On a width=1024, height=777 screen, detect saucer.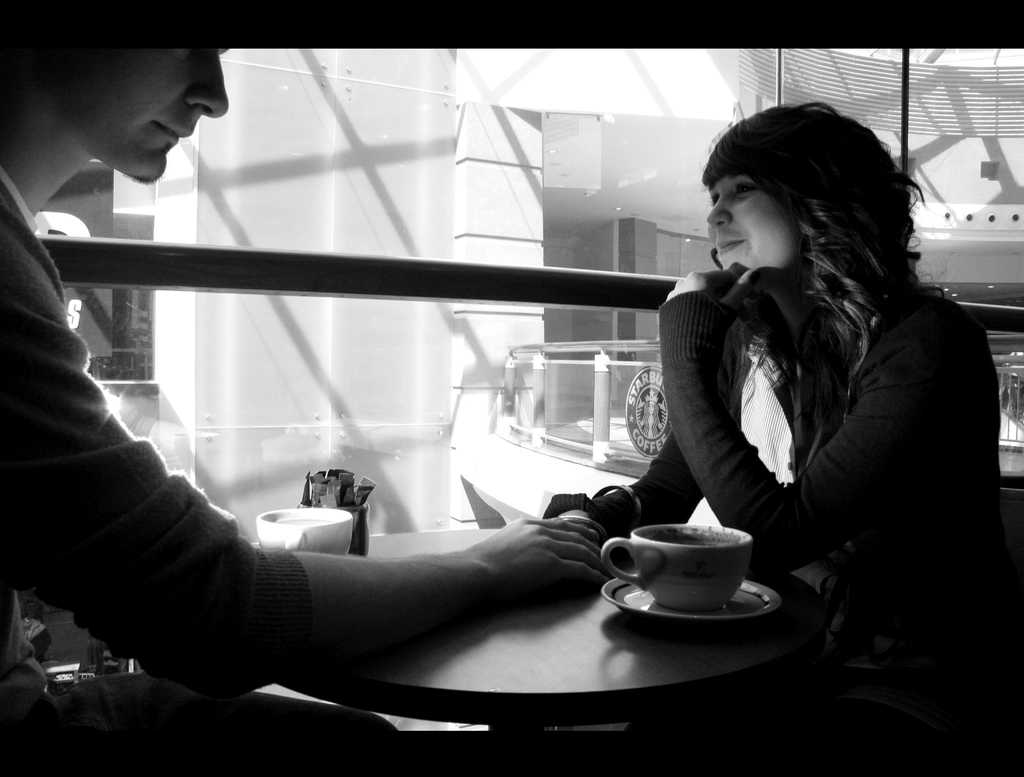
(600,572,775,633).
